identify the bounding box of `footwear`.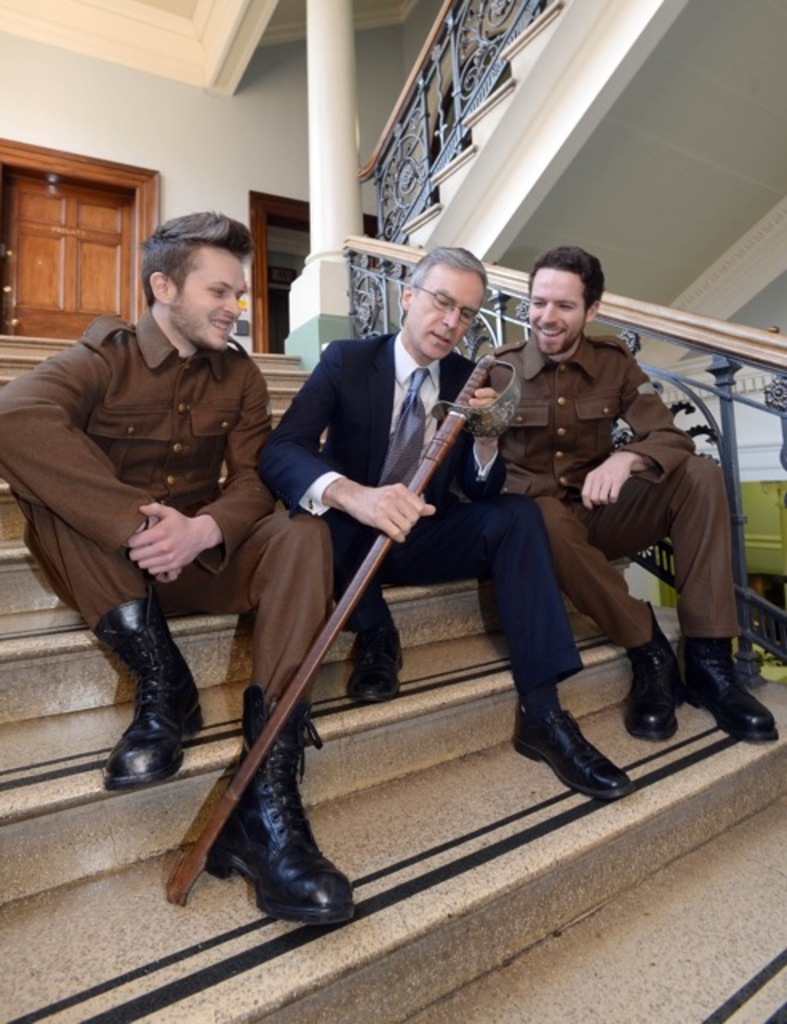
[525, 690, 638, 795].
